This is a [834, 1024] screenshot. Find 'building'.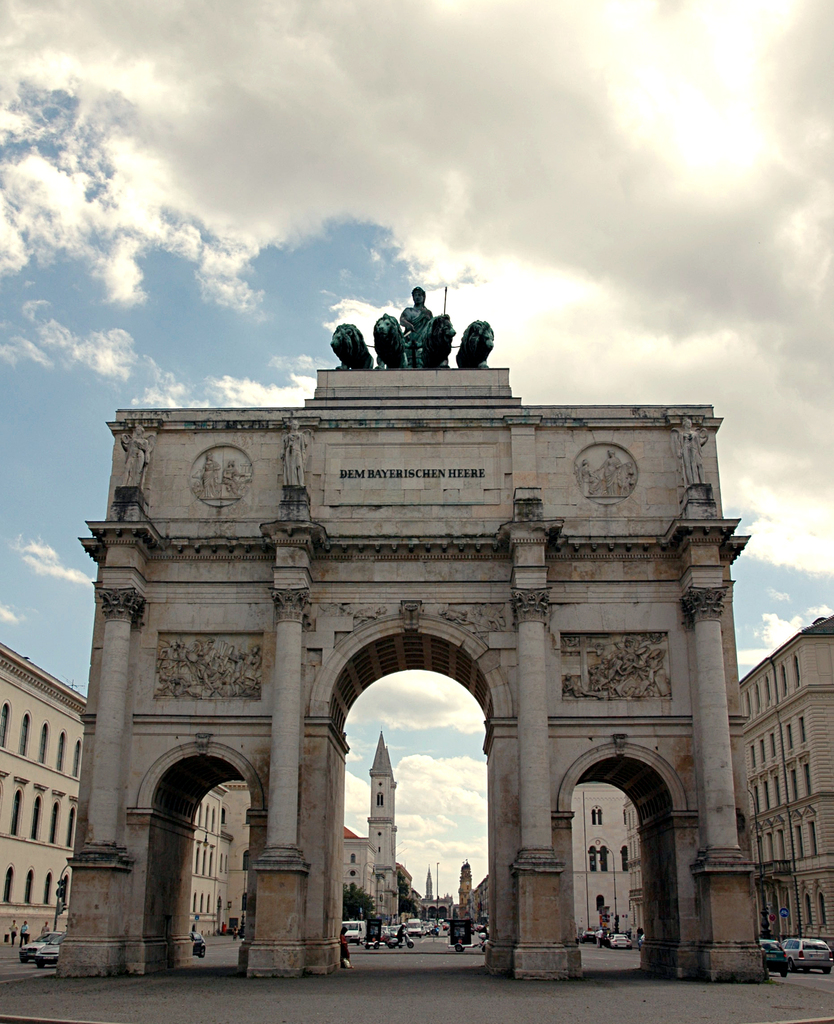
Bounding box: 468, 612, 833, 961.
